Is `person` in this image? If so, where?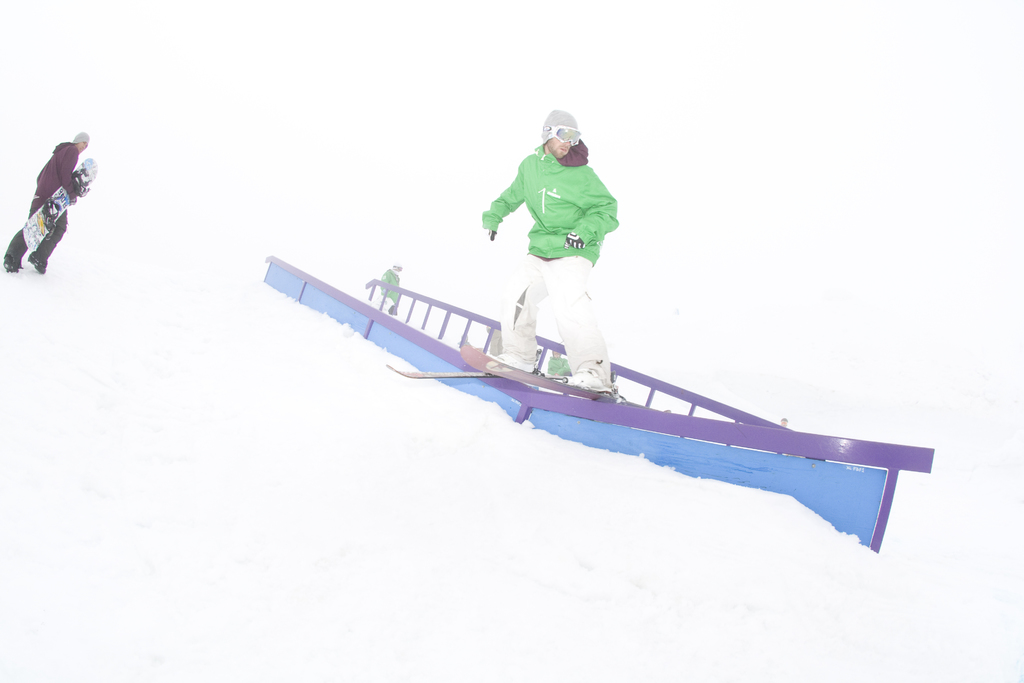
Yes, at box=[15, 120, 82, 276].
